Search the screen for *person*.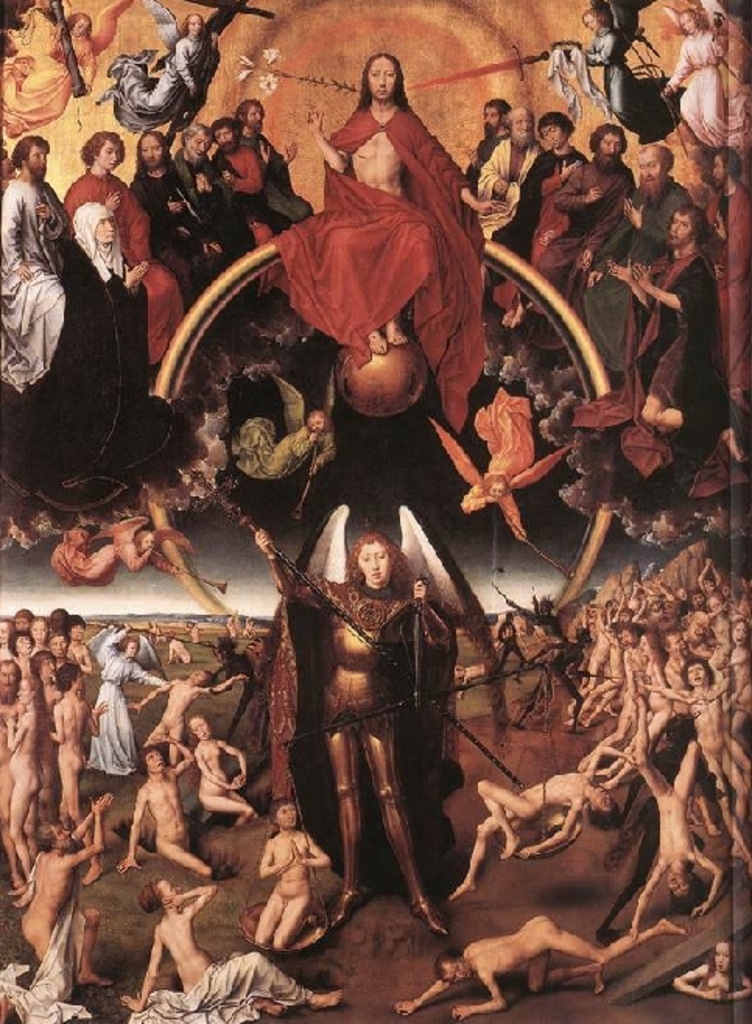
Found at 75,134,177,330.
